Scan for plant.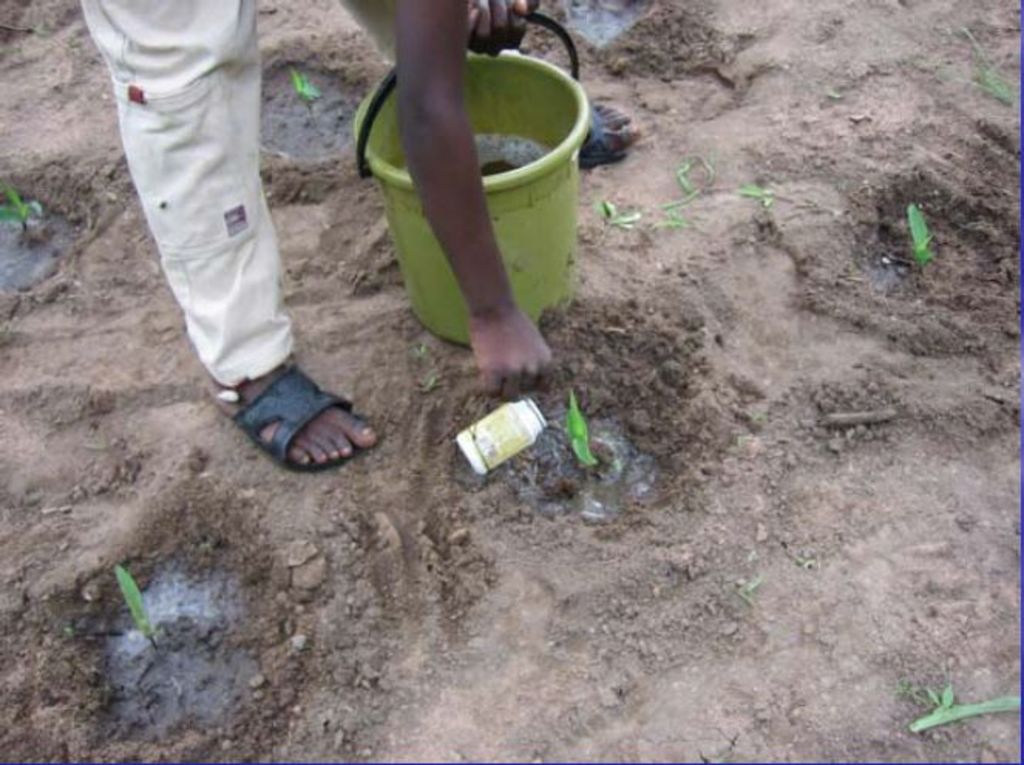
Scan result: left=907, top=668, right=1012, bottom=742.
